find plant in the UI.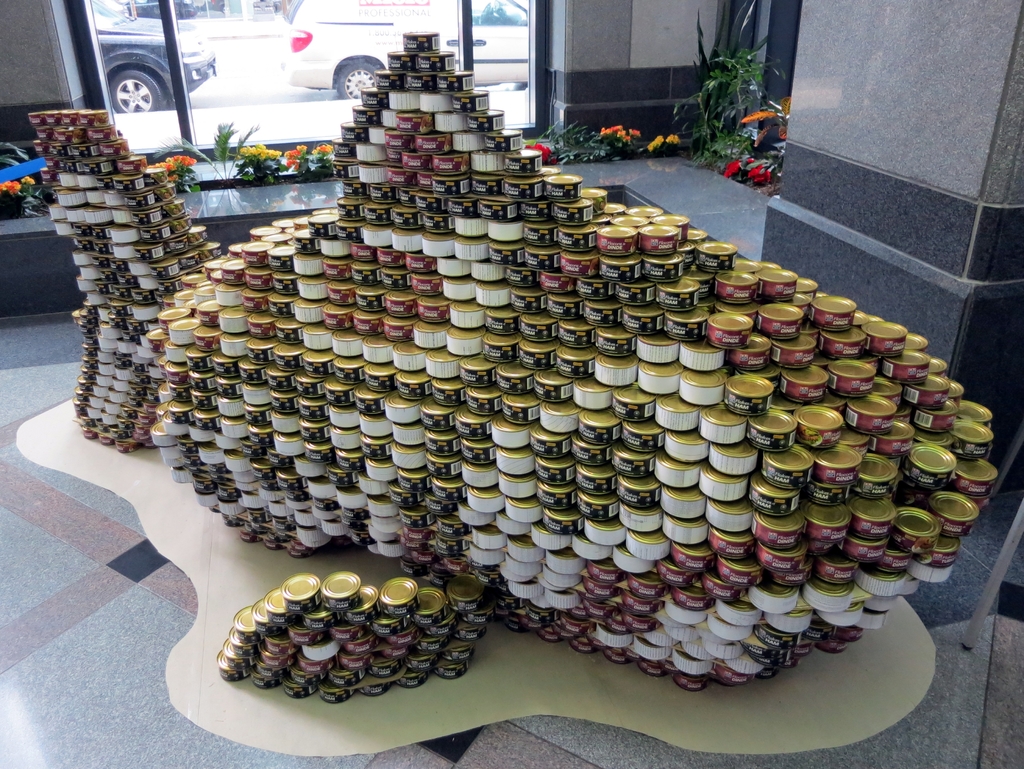
UI element at {"left": 596, "top": 112, "right": 645, "bottom": 158}.
